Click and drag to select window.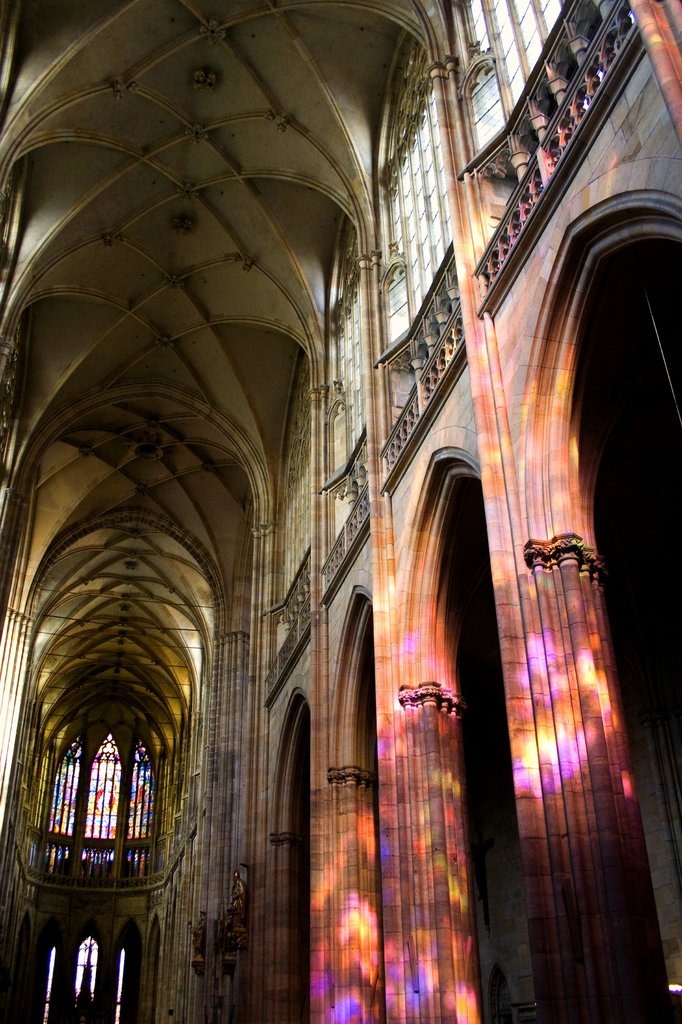
Selection: <box>42,727,155,884</box>.
